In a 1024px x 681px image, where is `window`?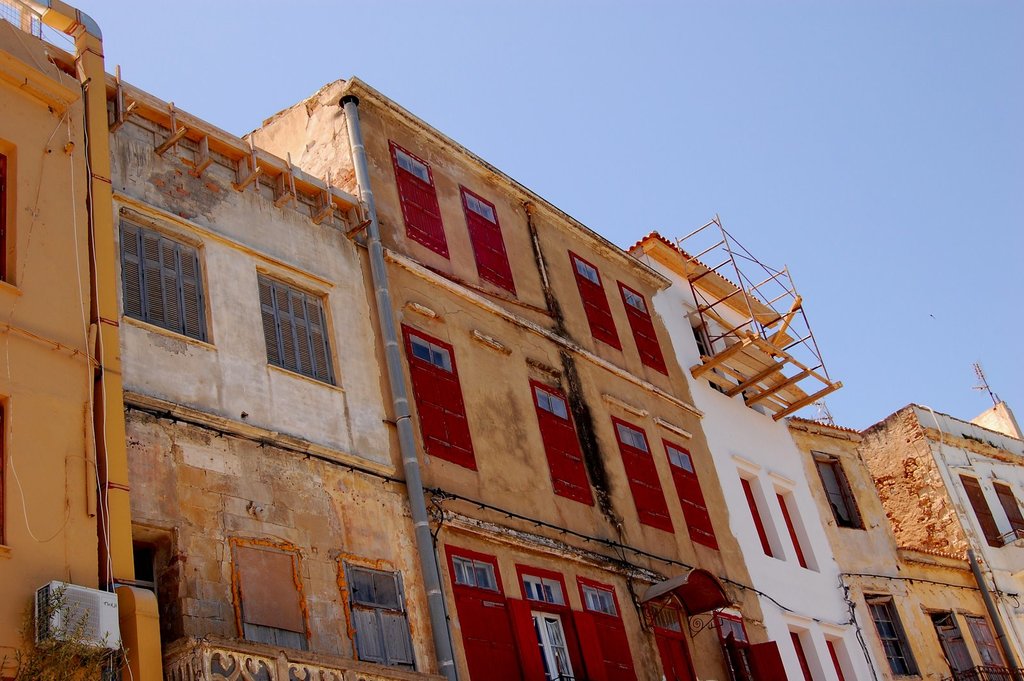
(401,324,475,471).
